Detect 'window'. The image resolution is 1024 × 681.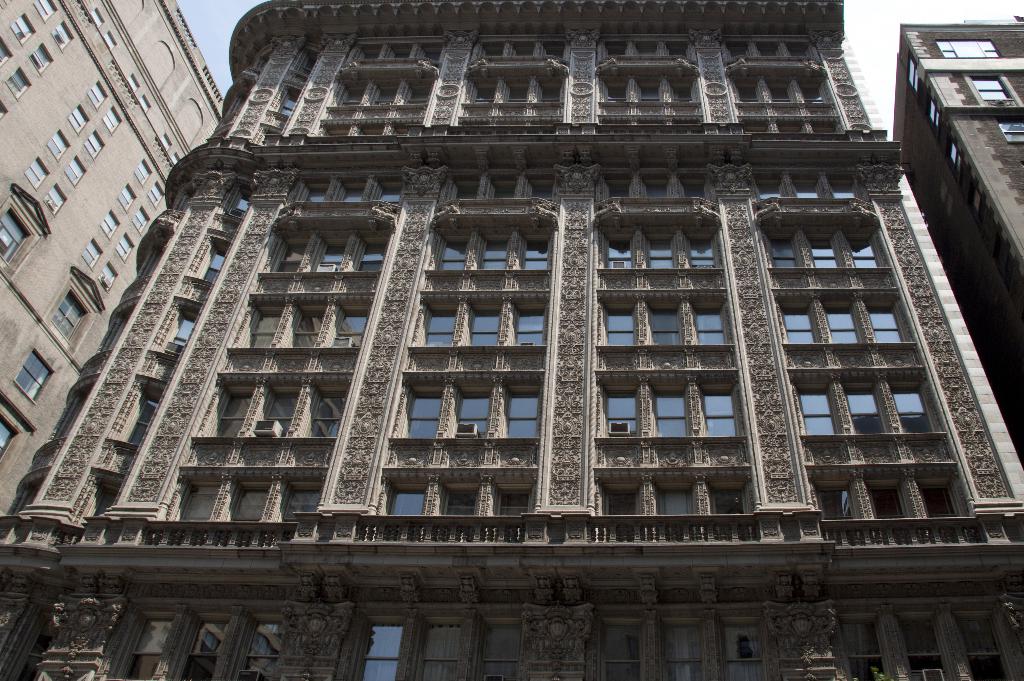
crop(0, 42, 10, 67).
